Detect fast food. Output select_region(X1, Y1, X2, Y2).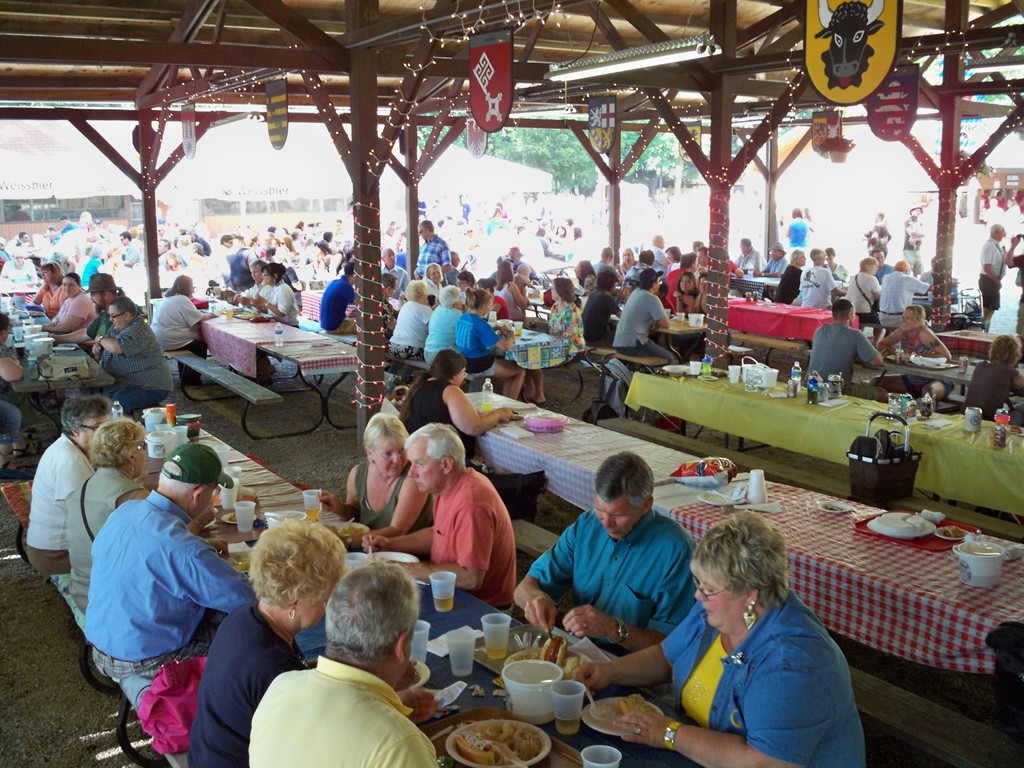
select_region(451, 715, 541, 767).
